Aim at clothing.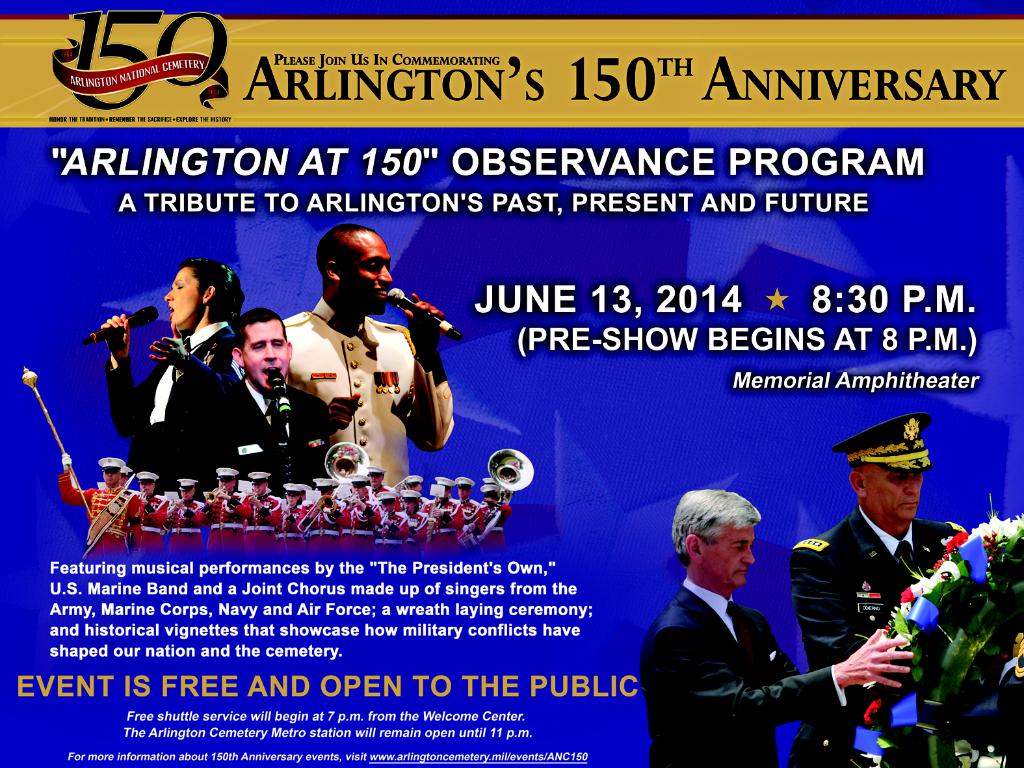
Aimed at [x1=479, y1=502, x2=511, y2=544].
